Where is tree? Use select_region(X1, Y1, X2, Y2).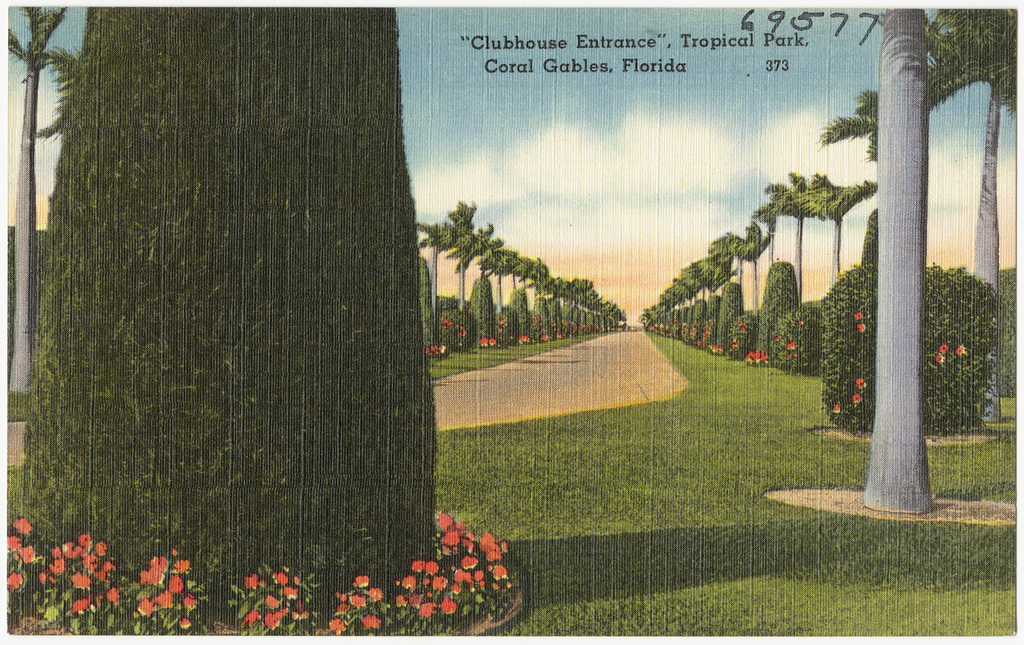
select_region(652, 220, 741, 382).
